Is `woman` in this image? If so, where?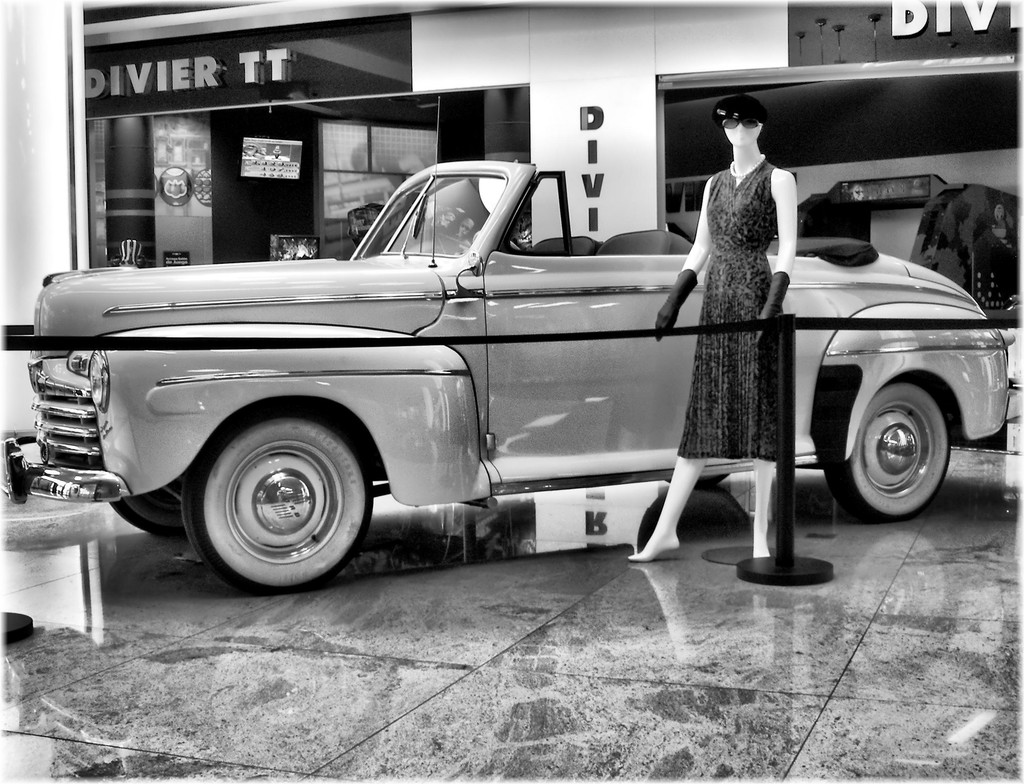
Yes, at region(673, 85, 817, 548).
